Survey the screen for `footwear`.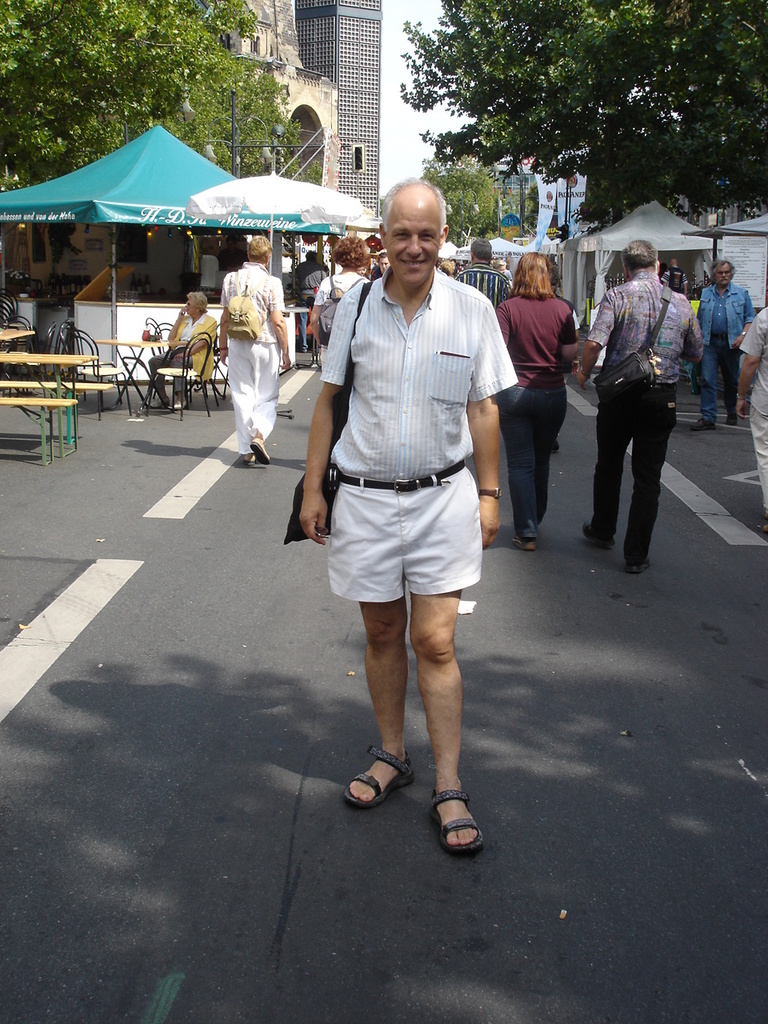
Survey found: 690:414:714:429.
